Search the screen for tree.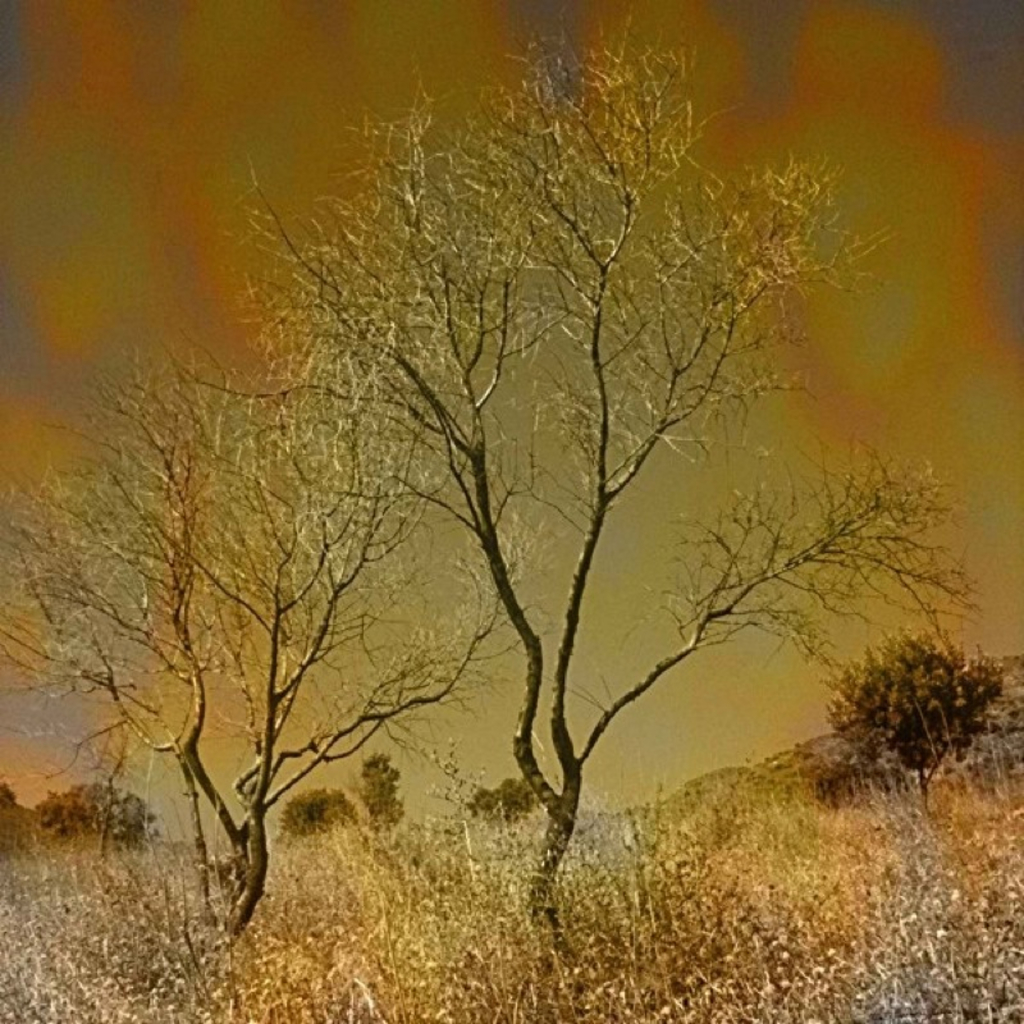
Found at 349:750:407:831.
